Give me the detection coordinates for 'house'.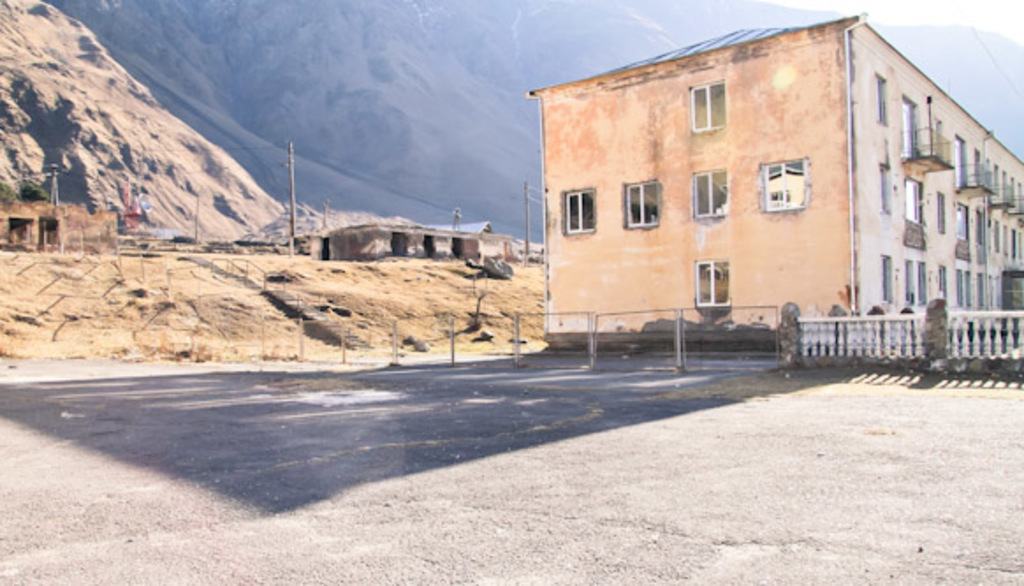
bbox=(496, 4, 1023, 387).
